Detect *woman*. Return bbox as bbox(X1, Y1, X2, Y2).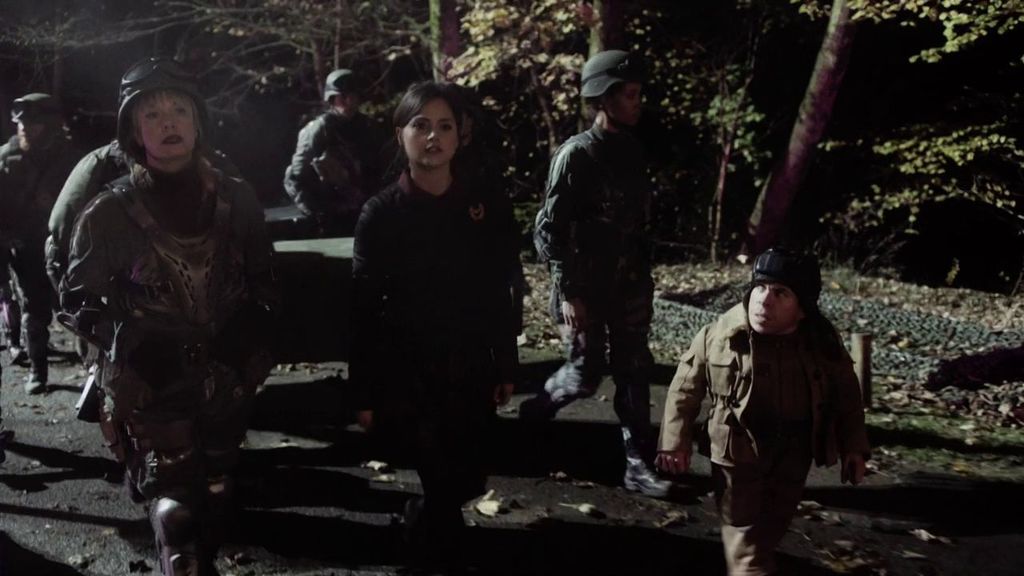
bbox(334, 62, 529, 526).
